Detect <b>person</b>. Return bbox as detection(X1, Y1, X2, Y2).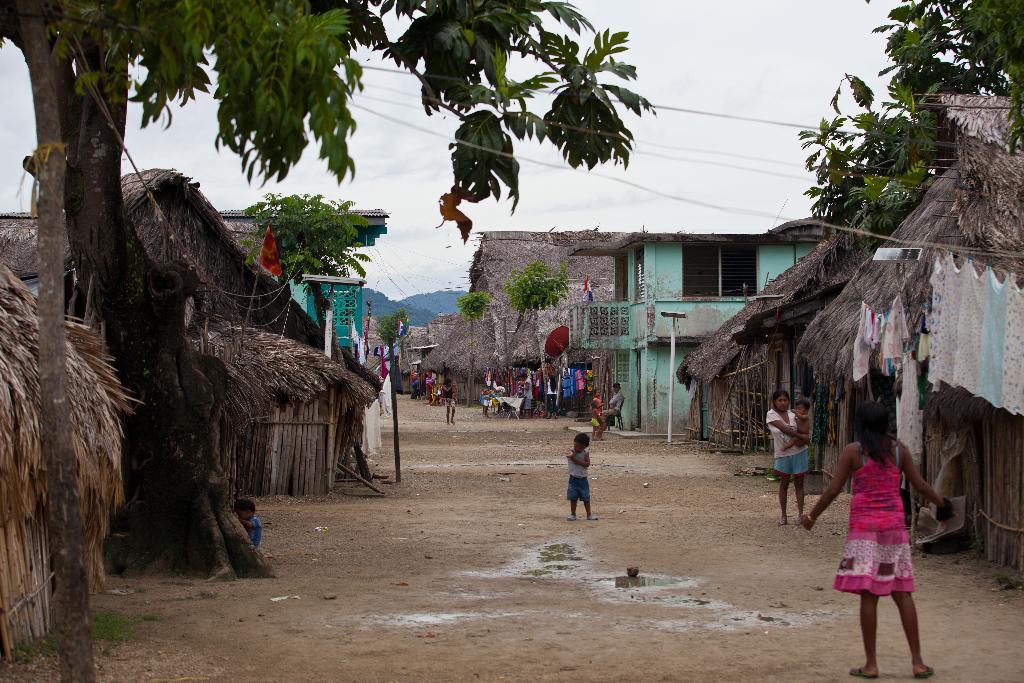
detection(602, 379, 623, 415).
